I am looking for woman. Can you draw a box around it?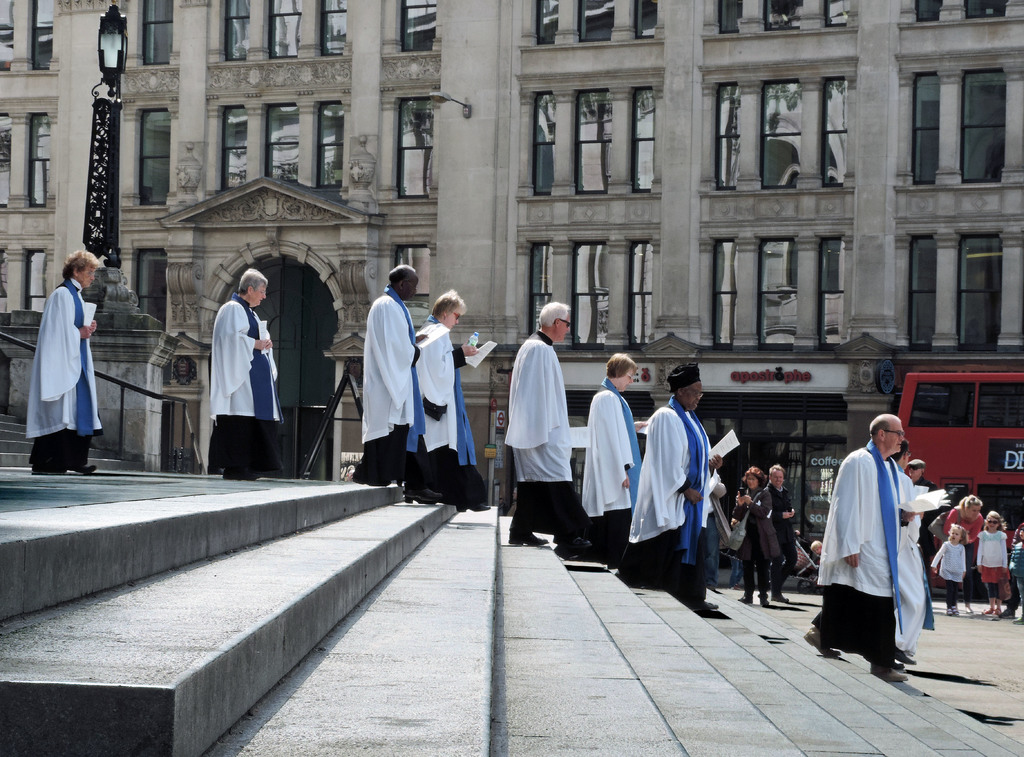
Sure, the bounding box is l=27, t=250, r=105, b=477.
